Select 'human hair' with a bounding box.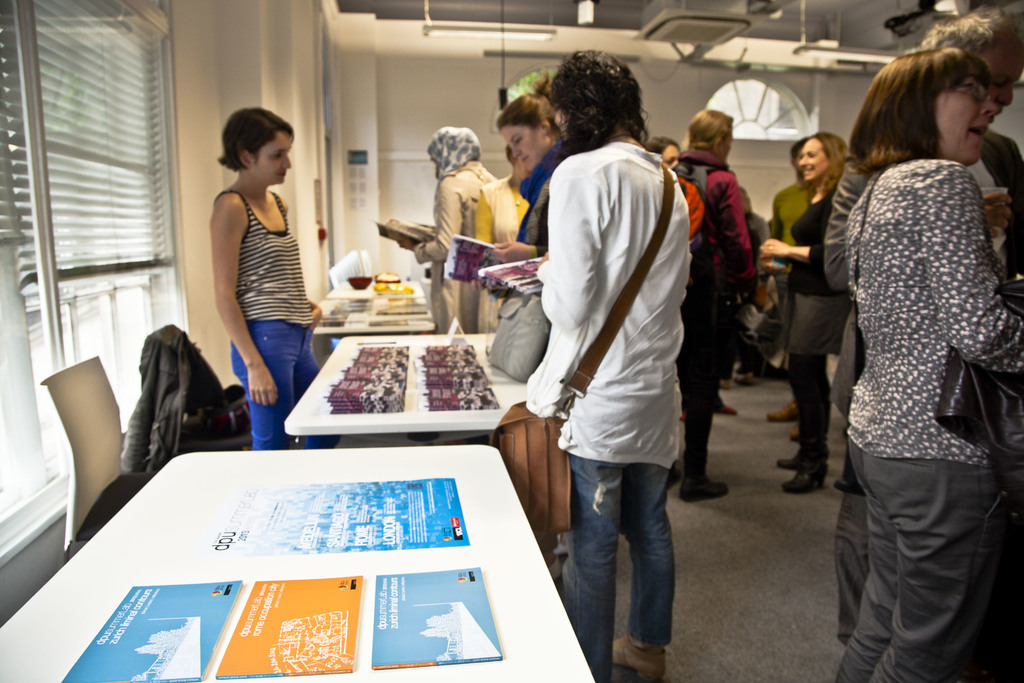
<box>493,65,554,139</box>.
